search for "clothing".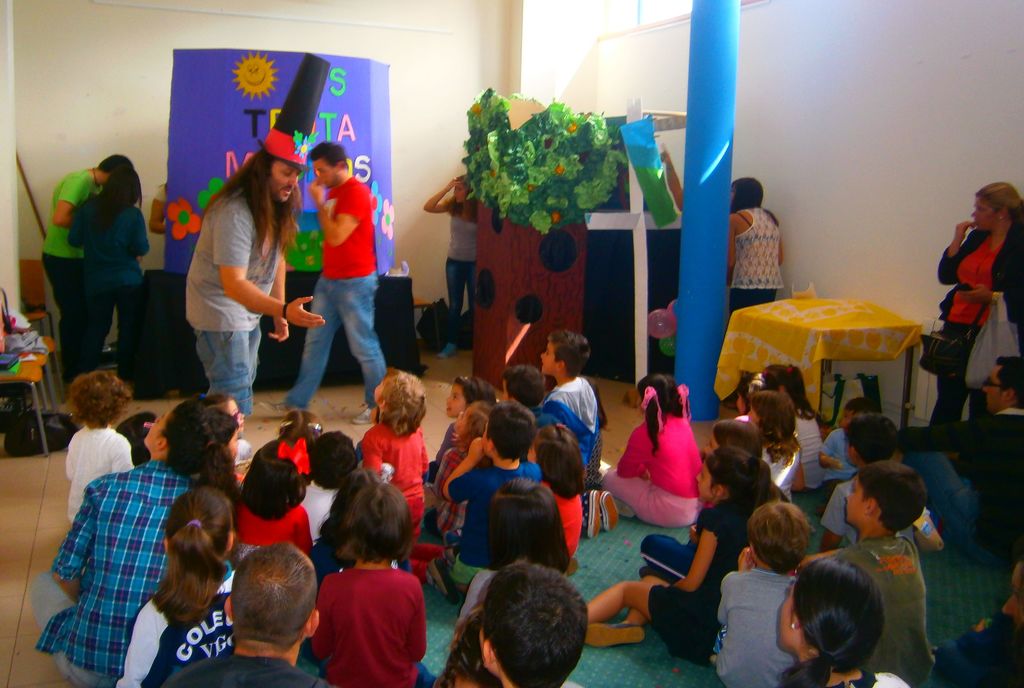
Found at [932, 220, 1023, 422].
